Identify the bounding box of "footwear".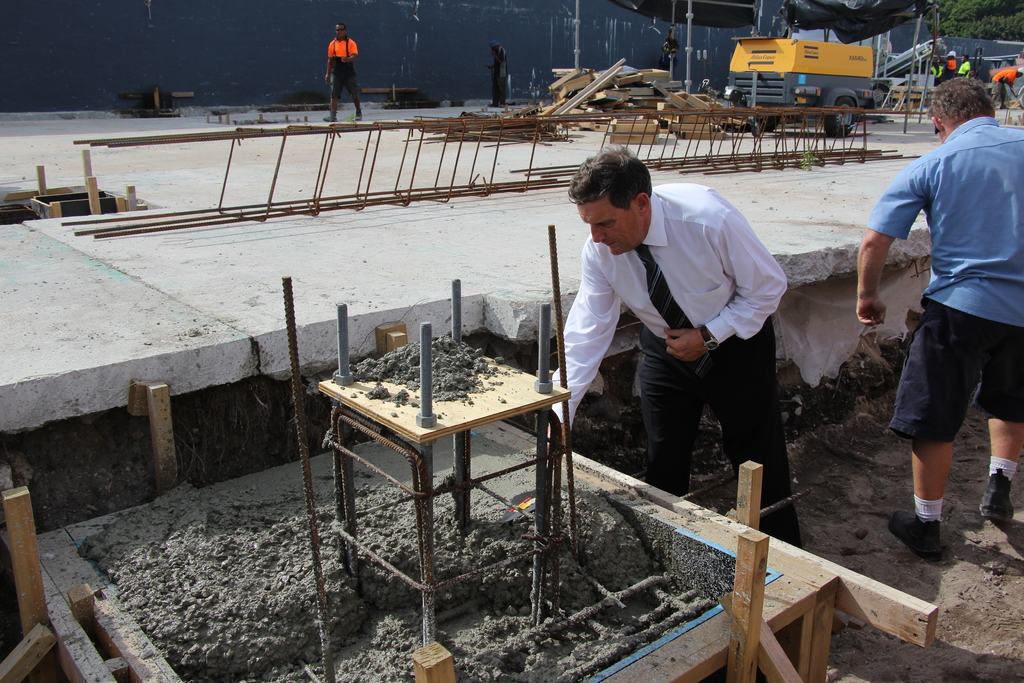
detection(975, 475, 1021, 529).
